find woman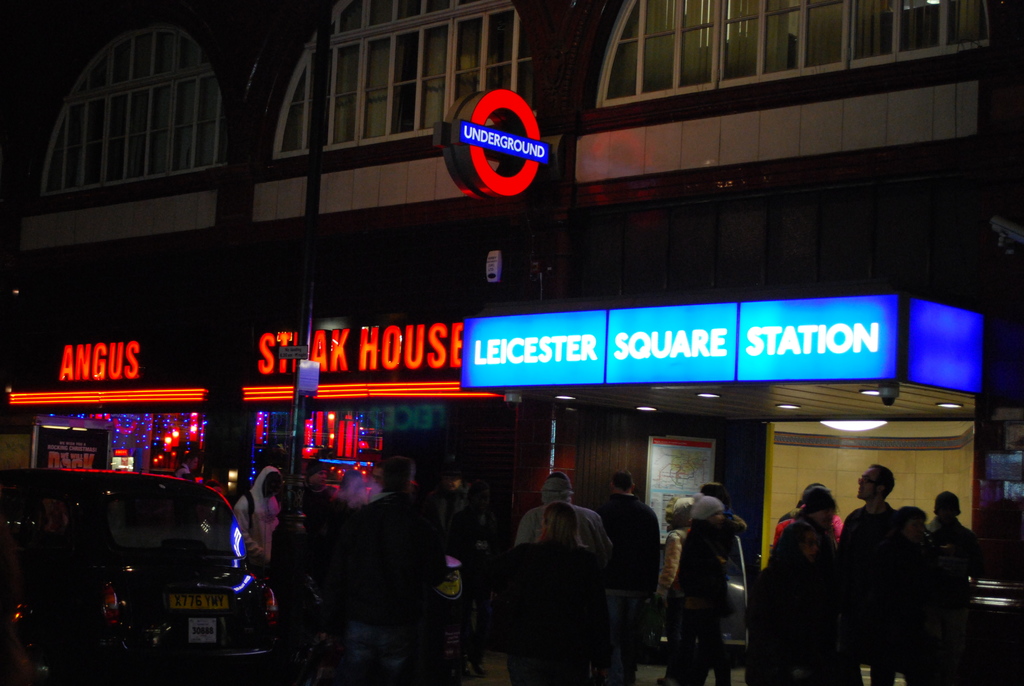
detection(744, 507, 823, 685)
